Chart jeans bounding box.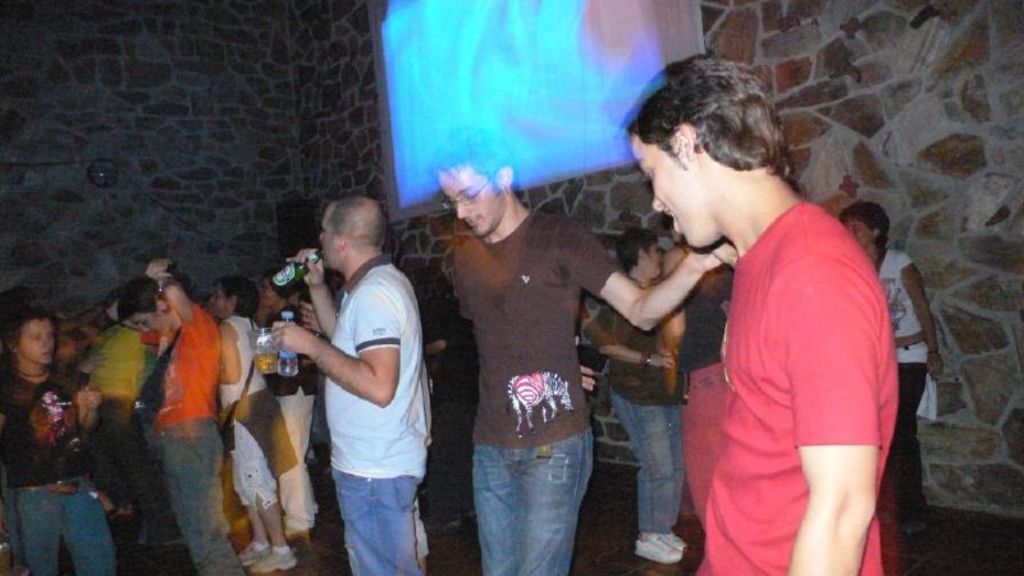
Charted: (338,467,422,572).
